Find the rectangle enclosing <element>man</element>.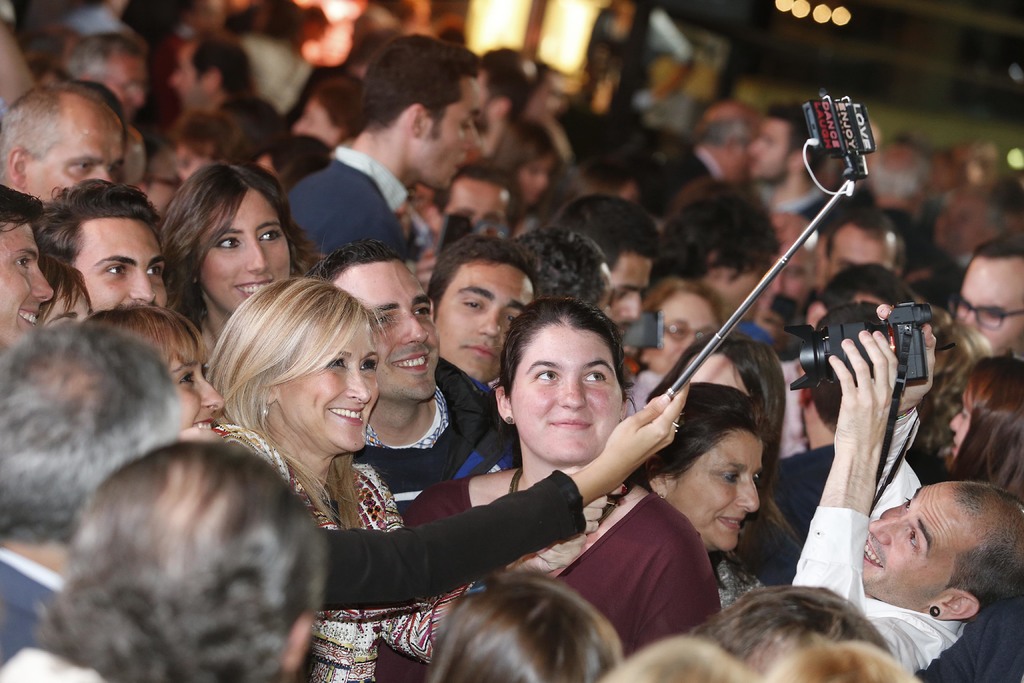
BBox(740, 99, 838, 233).
